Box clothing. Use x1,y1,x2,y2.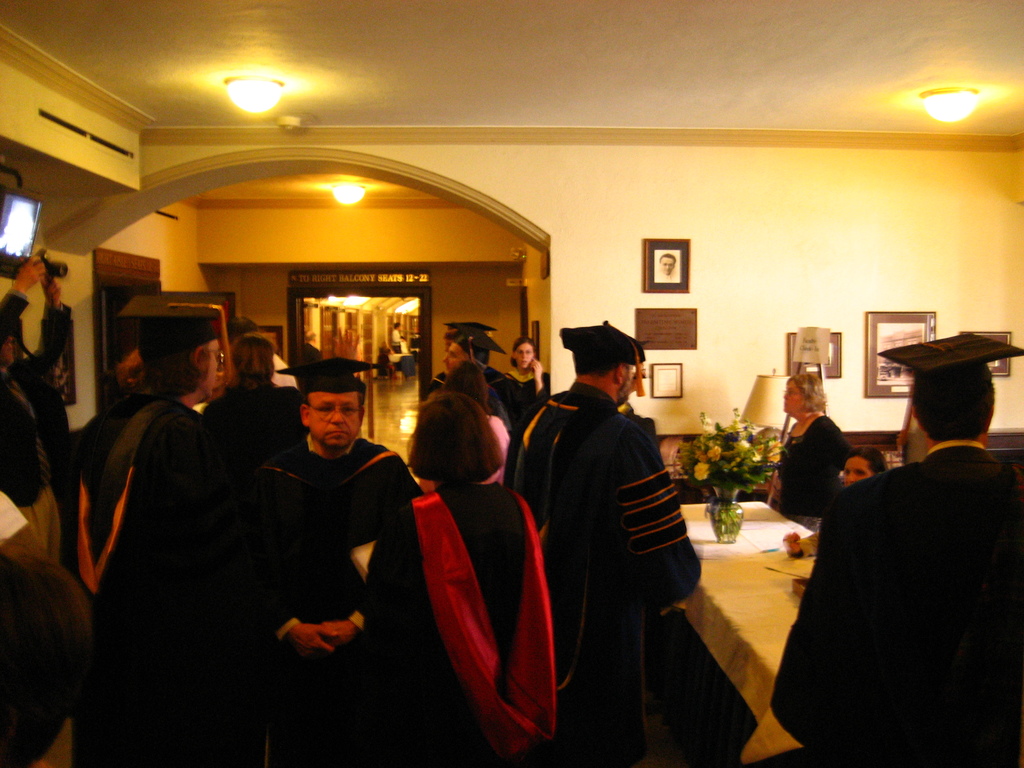
500,380,701,767.
